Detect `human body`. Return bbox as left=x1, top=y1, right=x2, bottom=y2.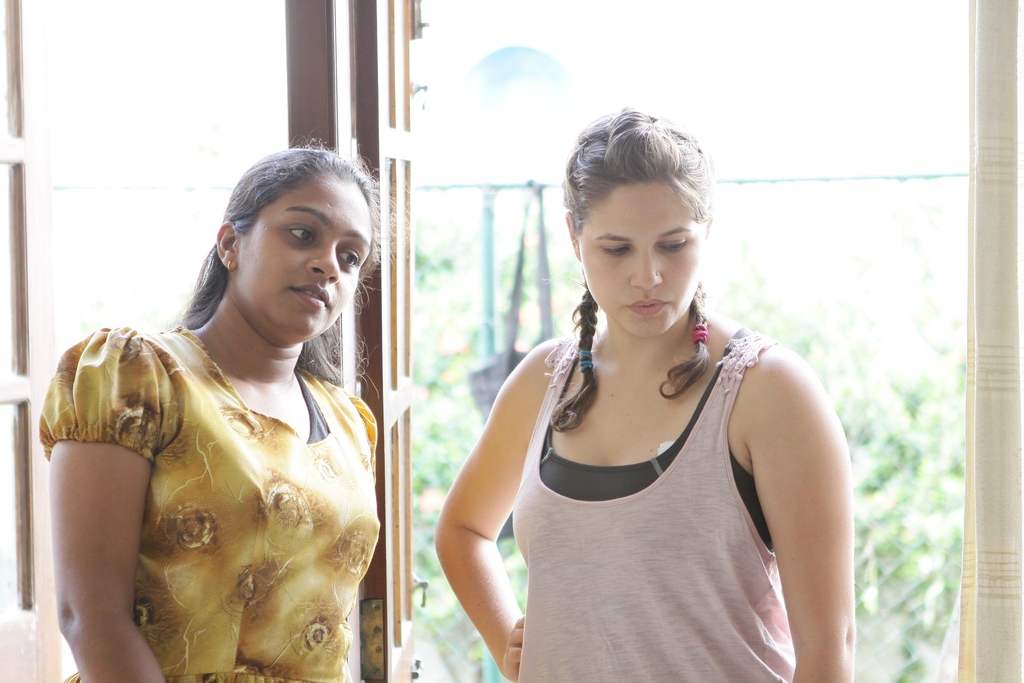
left=431, top=106, right=868, bottom=682.
